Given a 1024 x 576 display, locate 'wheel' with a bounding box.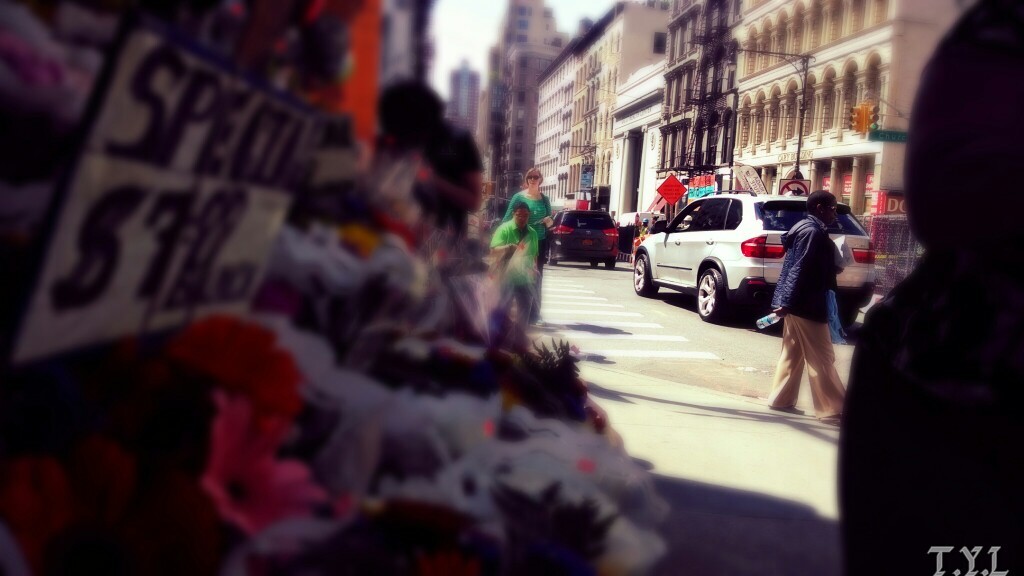
Located: <region>696, 266, 730, 321</region>.
